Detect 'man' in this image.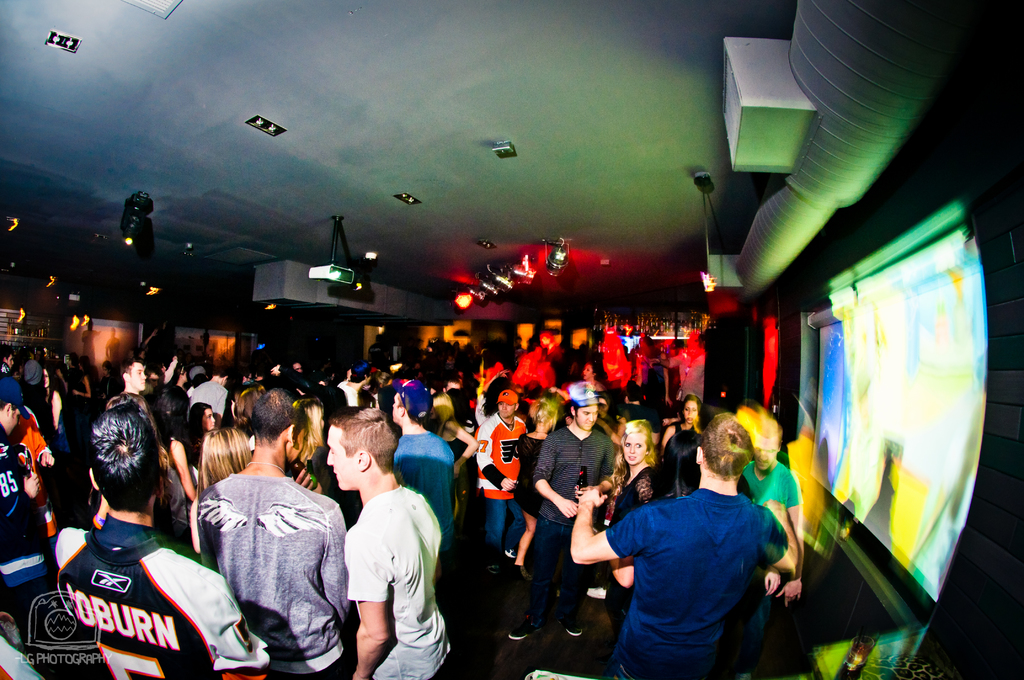
Detection: 747:406:802:633.
